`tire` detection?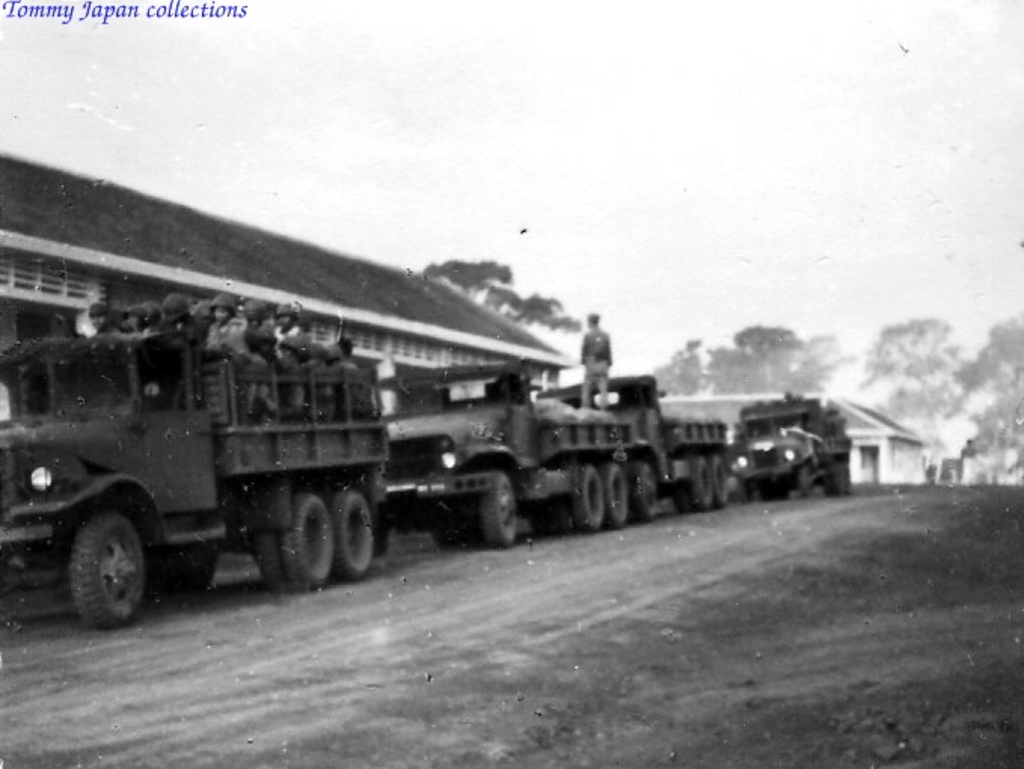
box(47, 507, 137, 639)
